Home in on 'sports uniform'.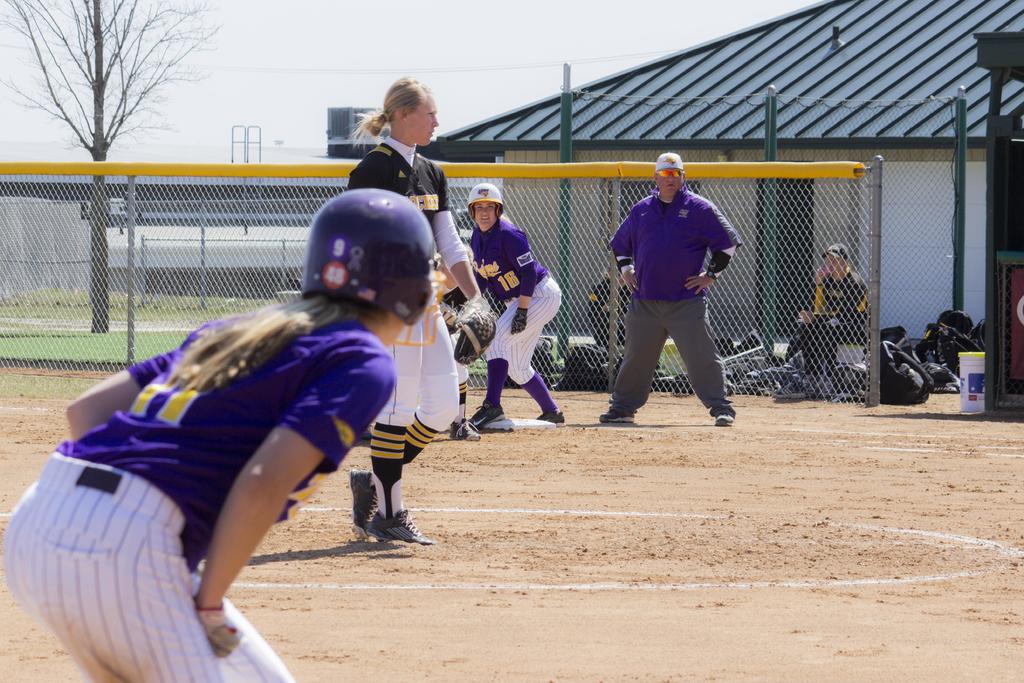
Homed in at BBox(609, 190, 745, 420).
